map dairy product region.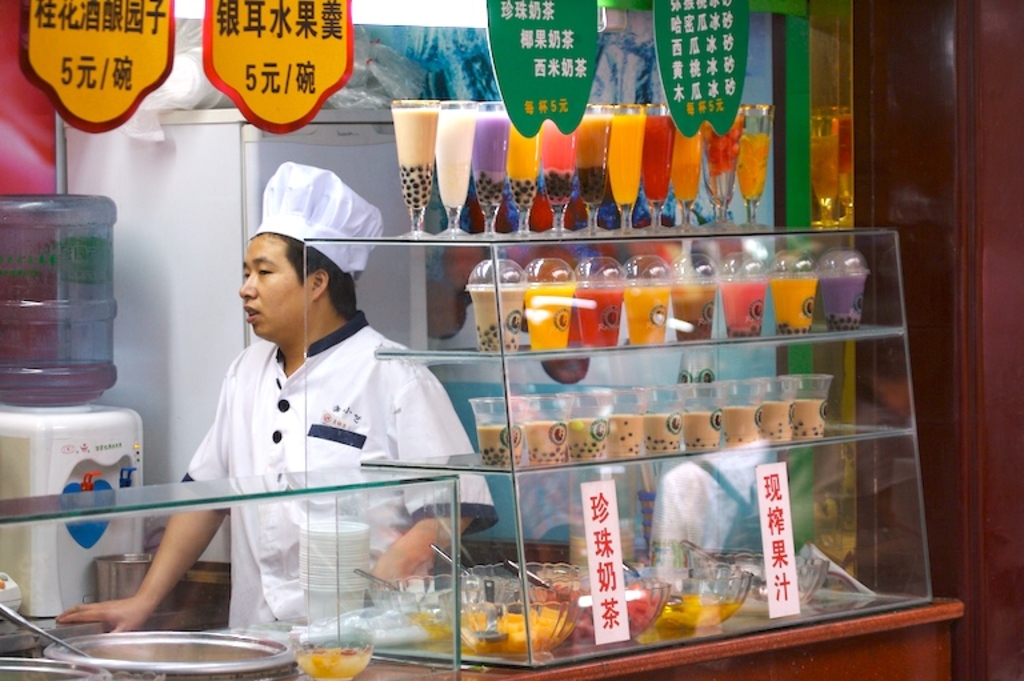
Mapped to (left=677, top=414, right=723, bottom=442).
